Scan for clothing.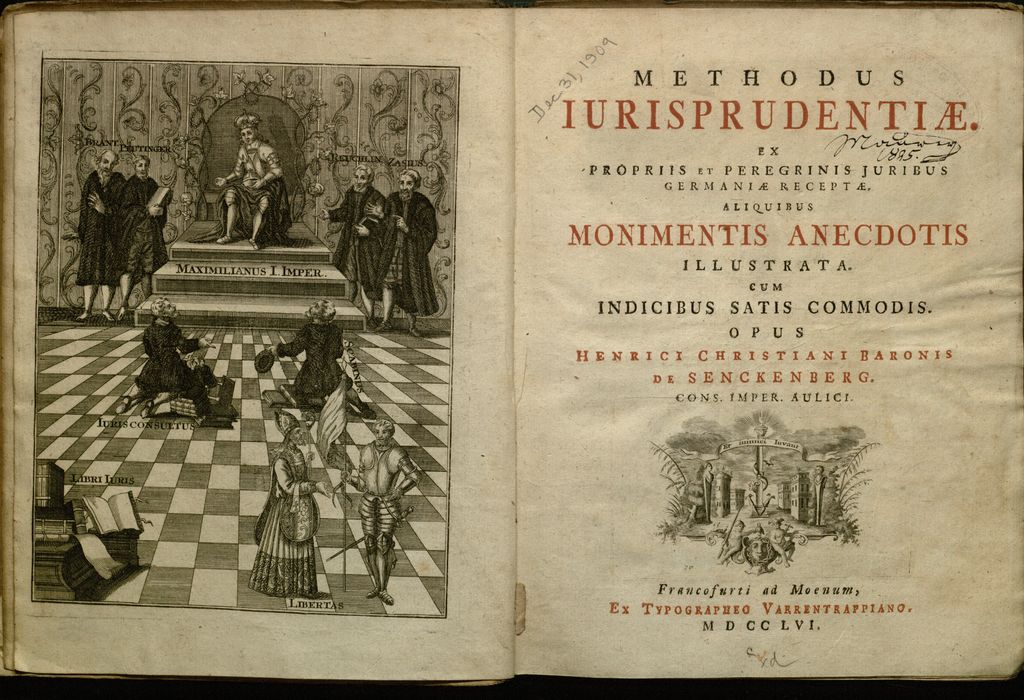
Scan result: 116, 170, 166, 276.
